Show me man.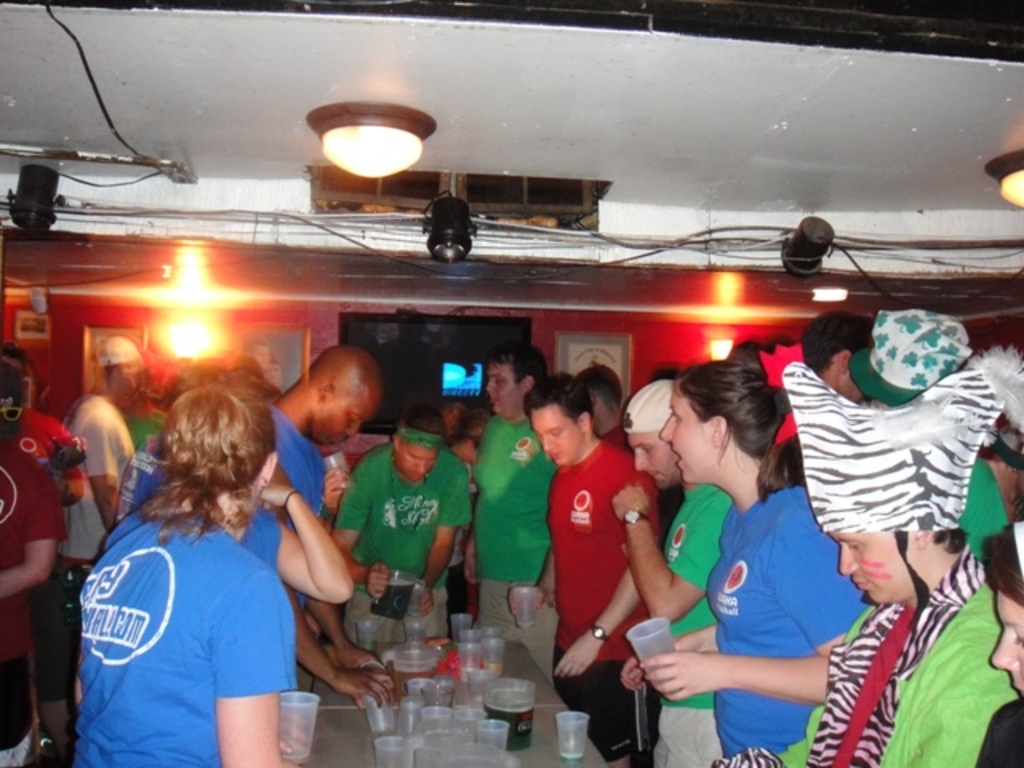
man is here: 262/344/395/707.
